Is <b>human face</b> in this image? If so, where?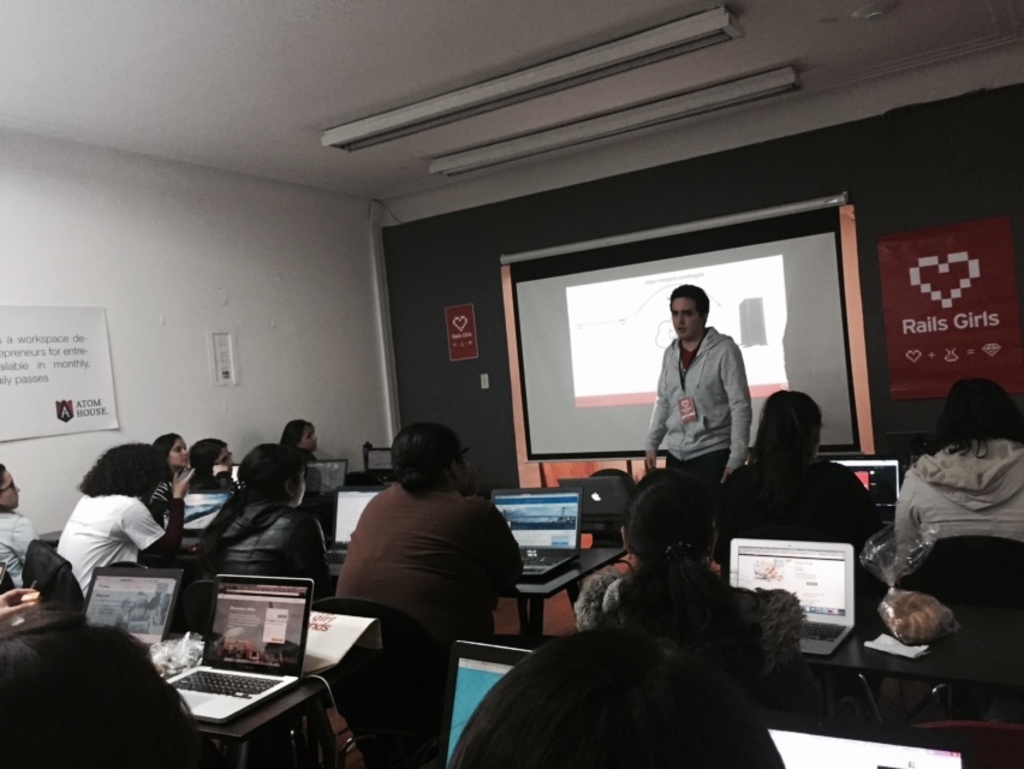
Yes, at 0:466:20:514.
